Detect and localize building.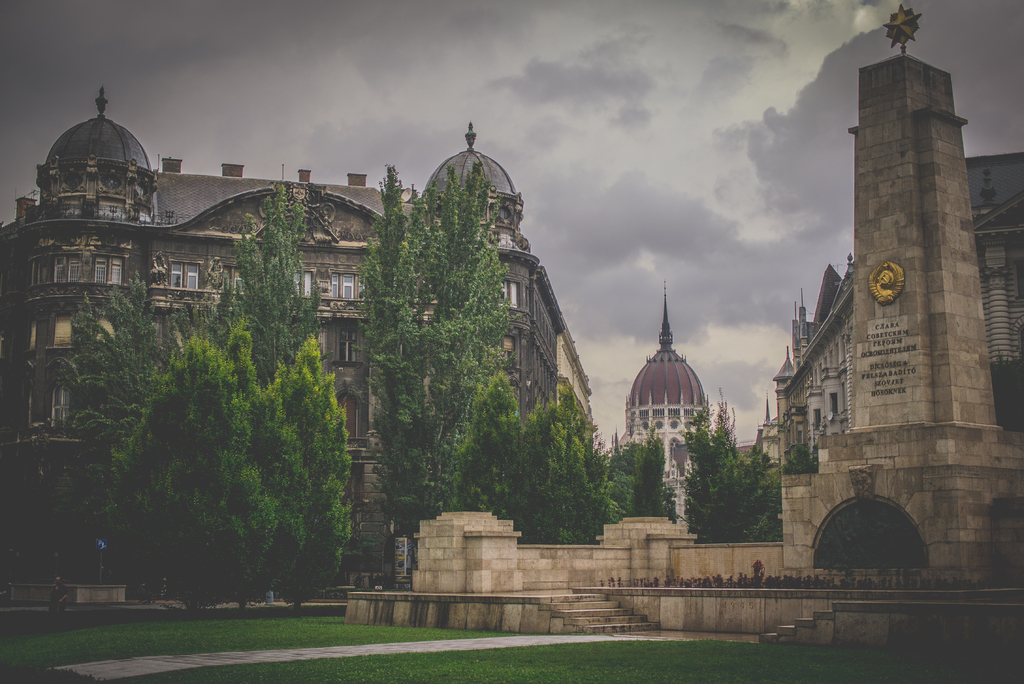
Localized at crop(556, 322, 595, 449).
